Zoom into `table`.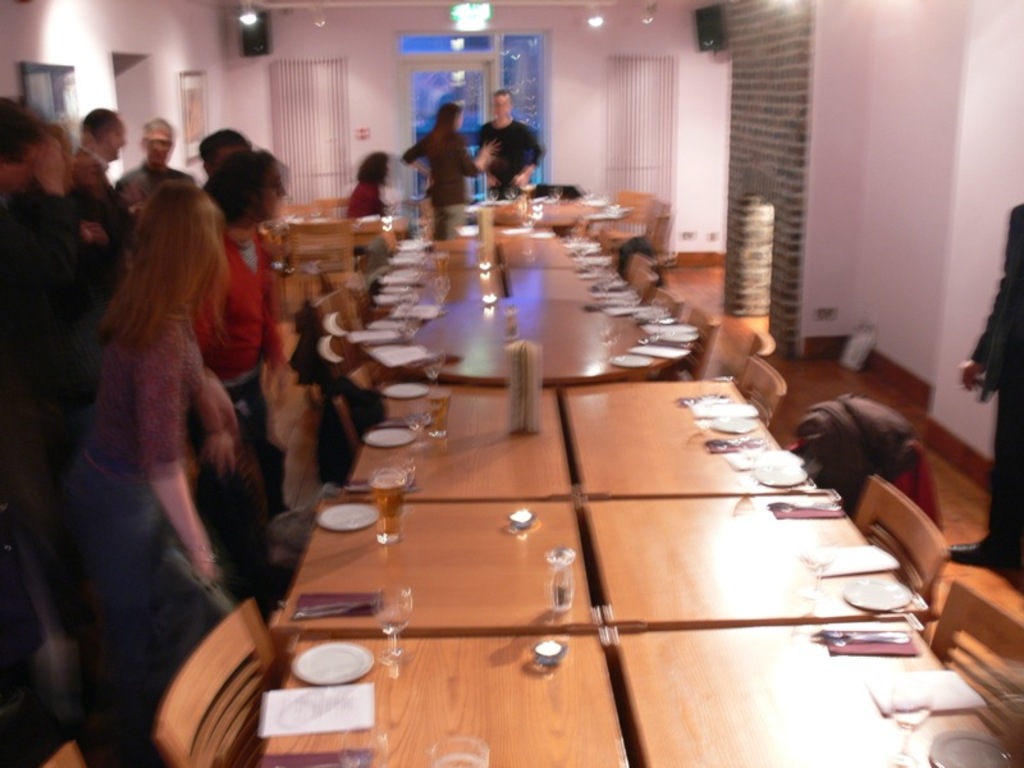
Zoom target: 479,192,604,229.
